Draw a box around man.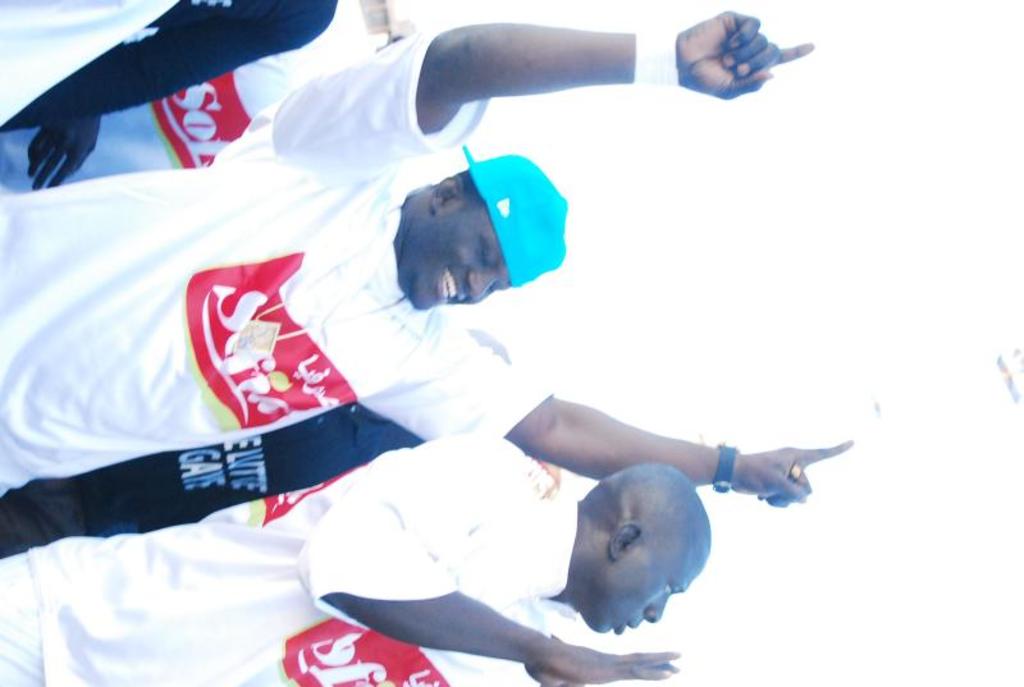
crop(0, 427, 719, 686).
